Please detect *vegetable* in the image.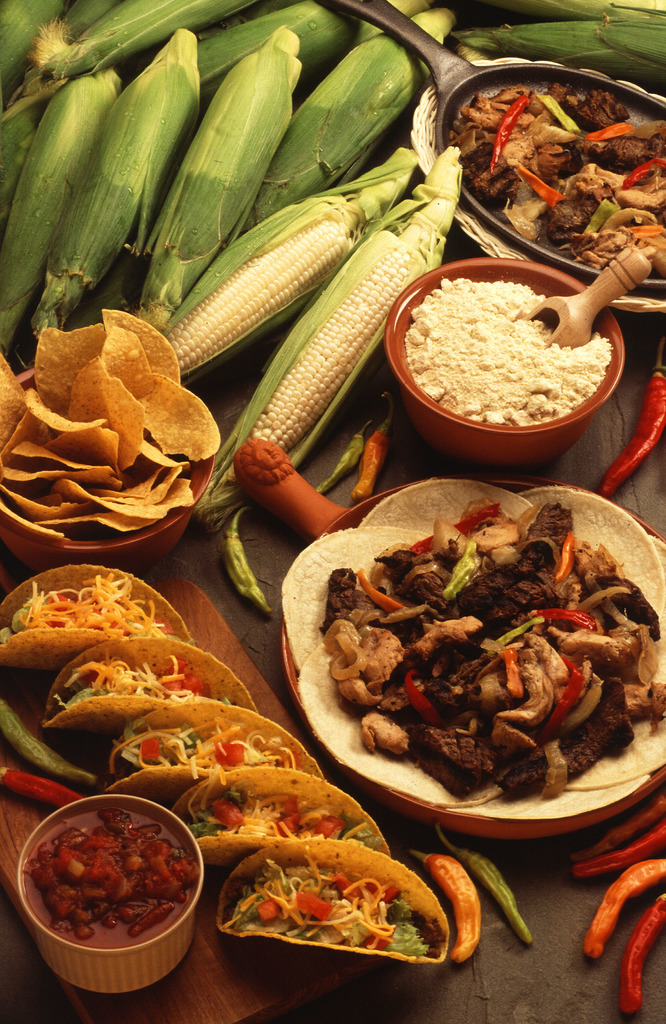
<box>416,844,483,968</box>.
